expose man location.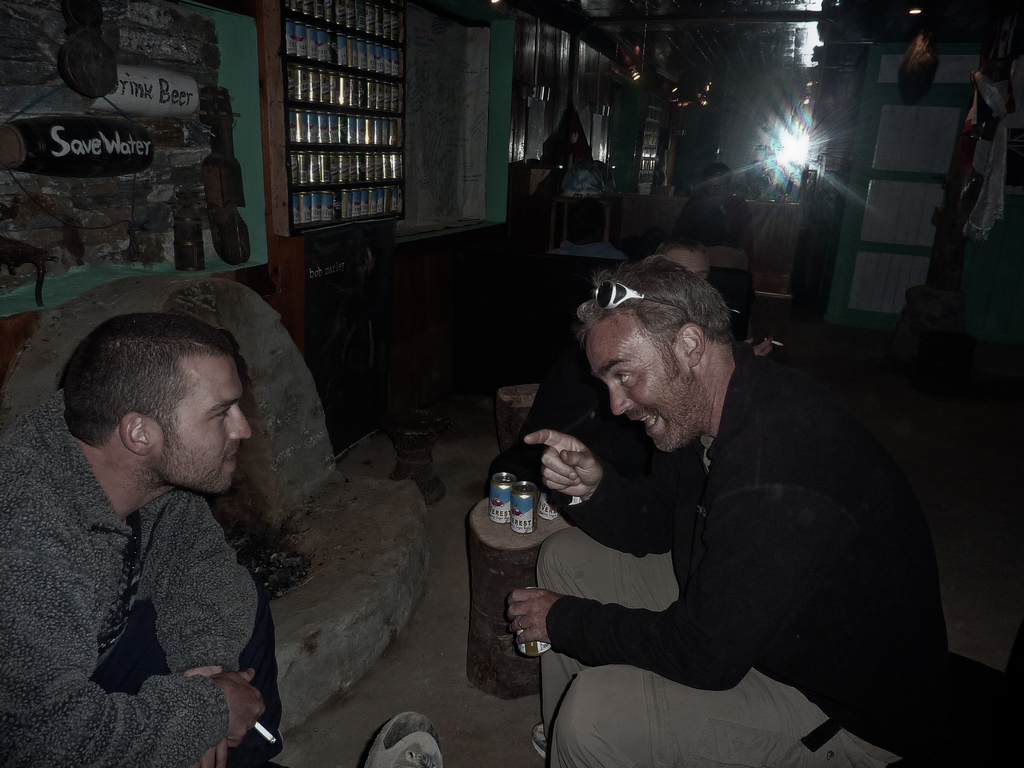
Exposed at pyautogui.locateOnScreen(0, 308, 290, 767).
